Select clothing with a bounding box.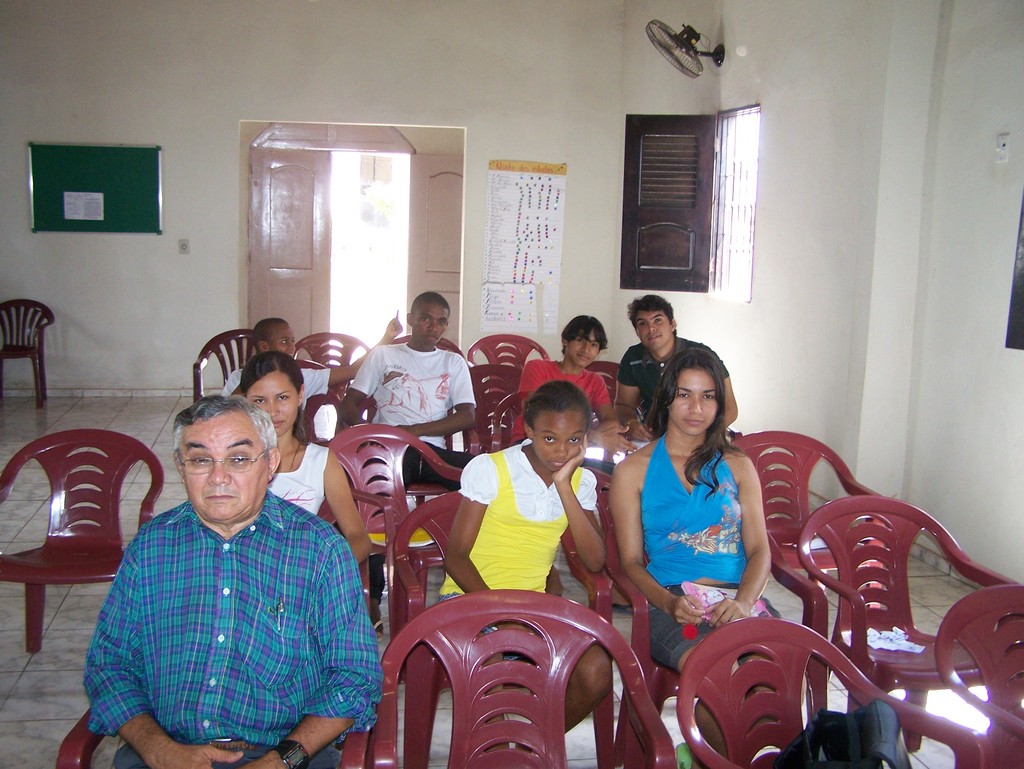
(214,363,335,423).
